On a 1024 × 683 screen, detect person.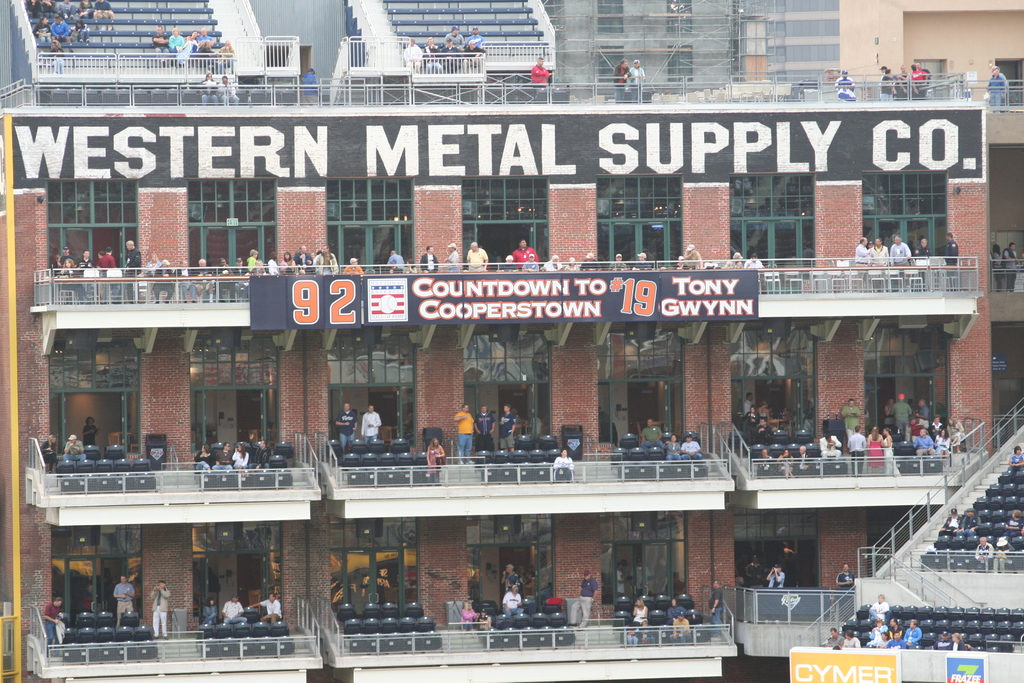
region(545, 255, 564, 273).
